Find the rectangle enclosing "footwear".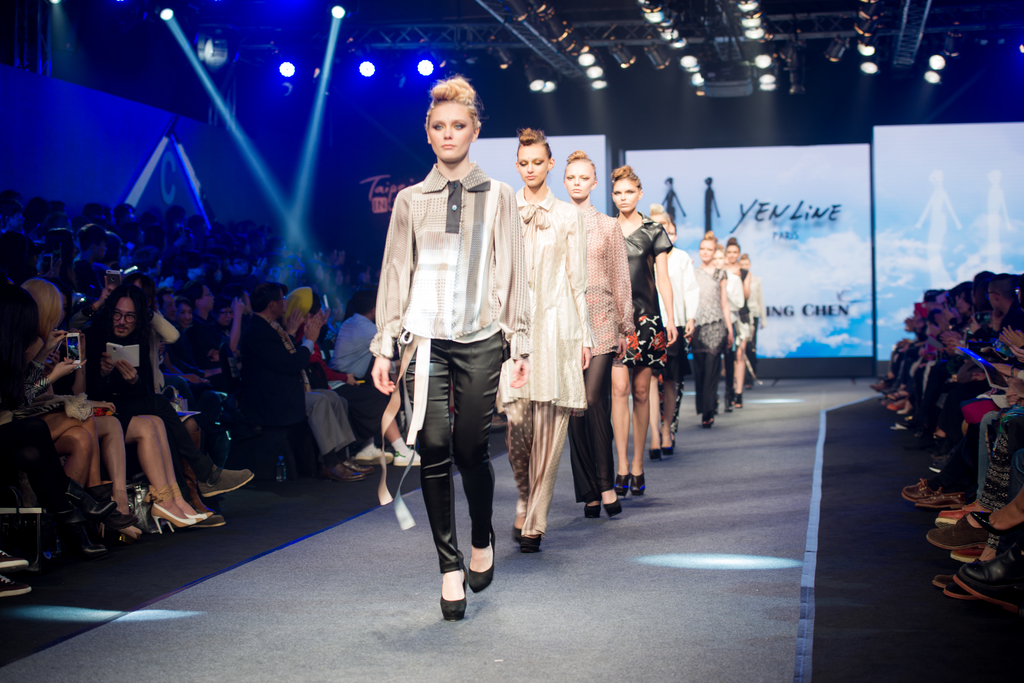
465/530/495/592.
